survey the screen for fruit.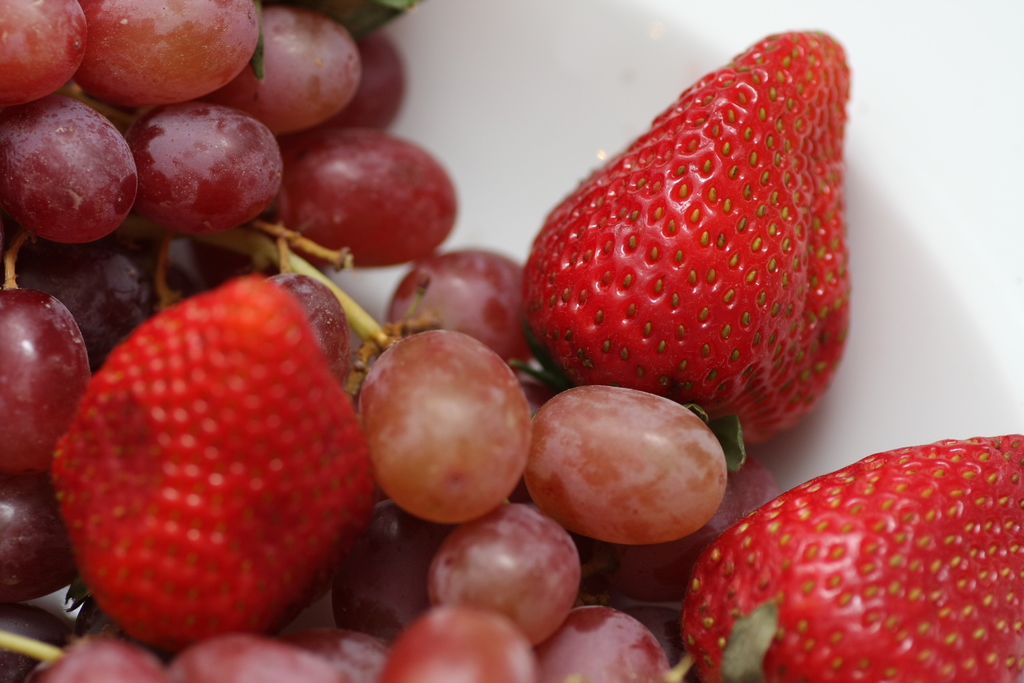
Survey found: (x1=523, y1=29, x2=851, y2=444).
